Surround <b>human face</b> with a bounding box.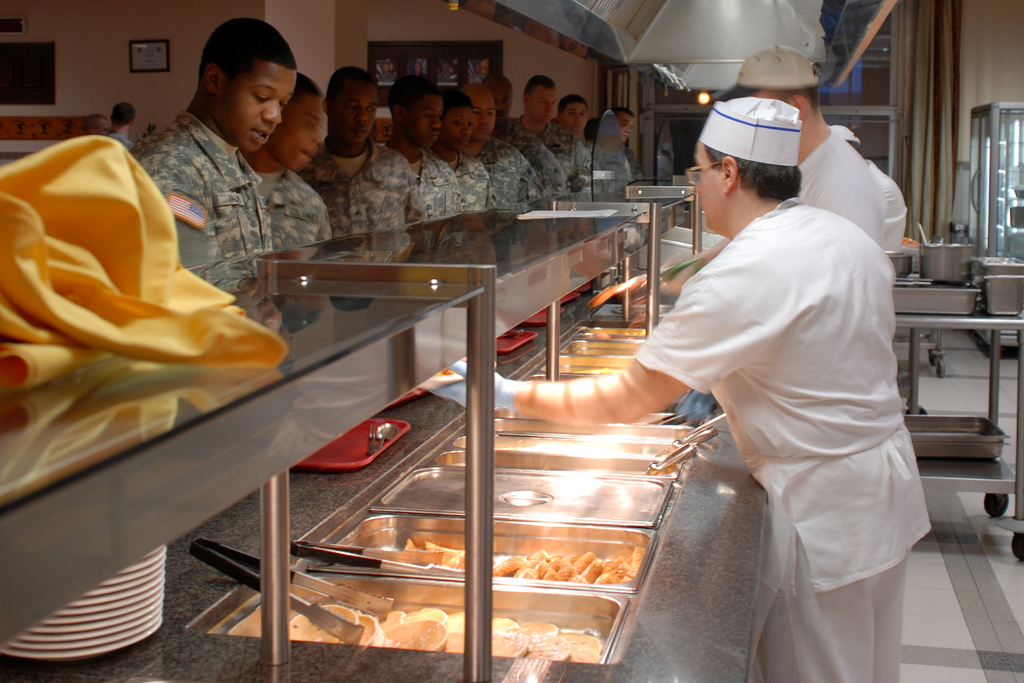
Rect(563, 103, 587, 130).
